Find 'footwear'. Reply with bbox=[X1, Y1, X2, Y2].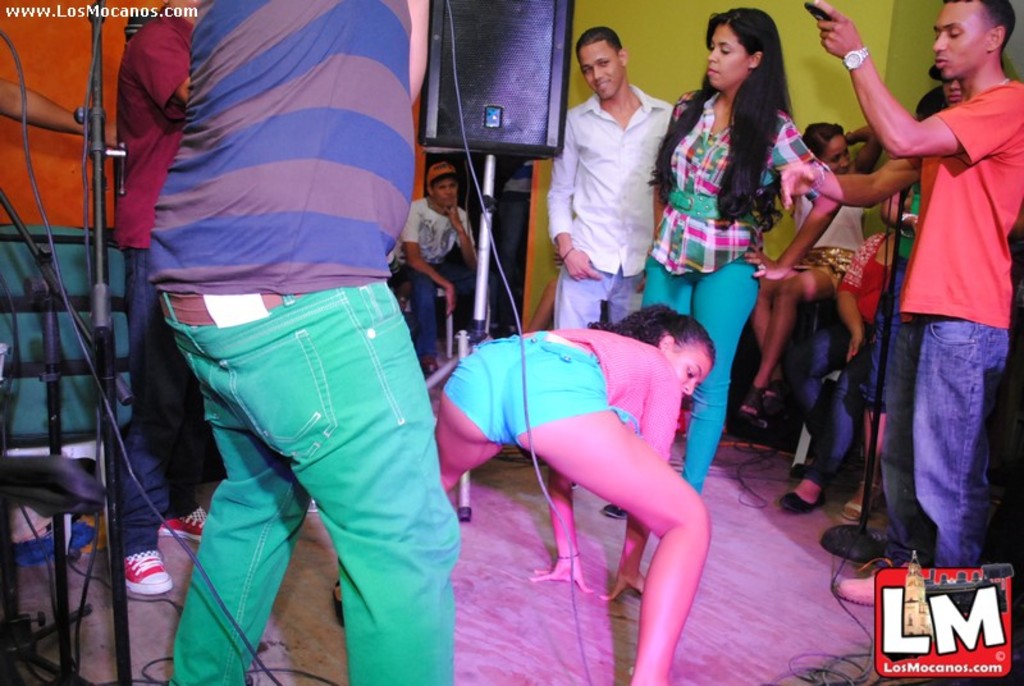
bbox=[735, 387, 765, 415].
